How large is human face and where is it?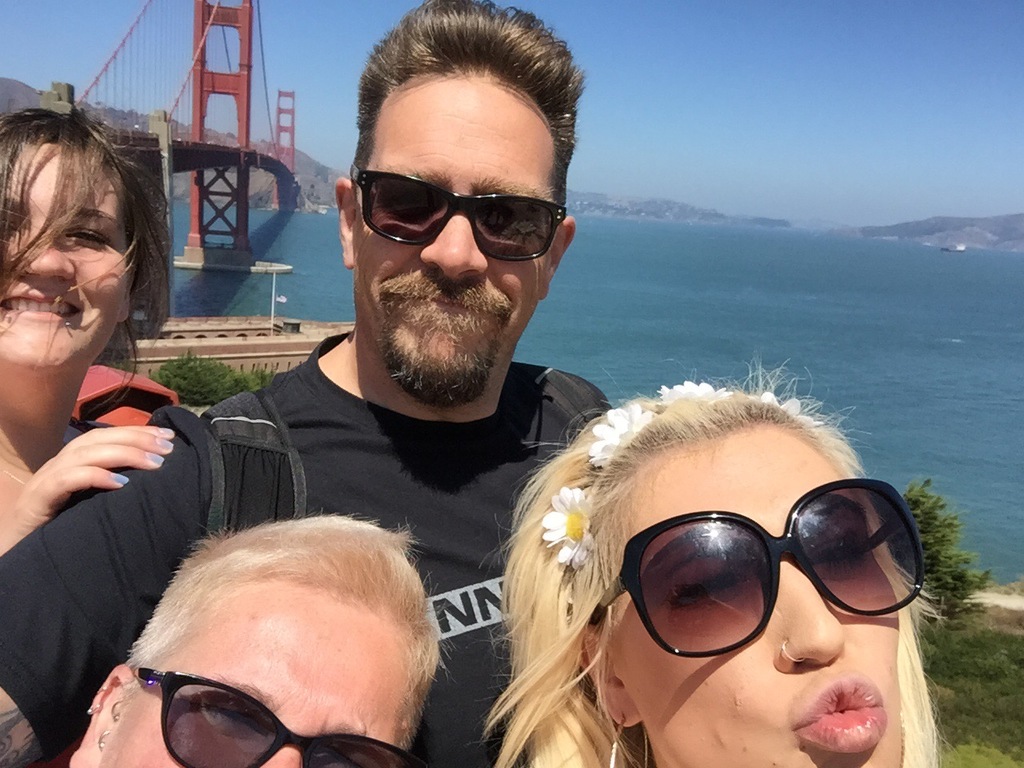
Bounding box: (left=0, top=140, right=135, bottom=374).
